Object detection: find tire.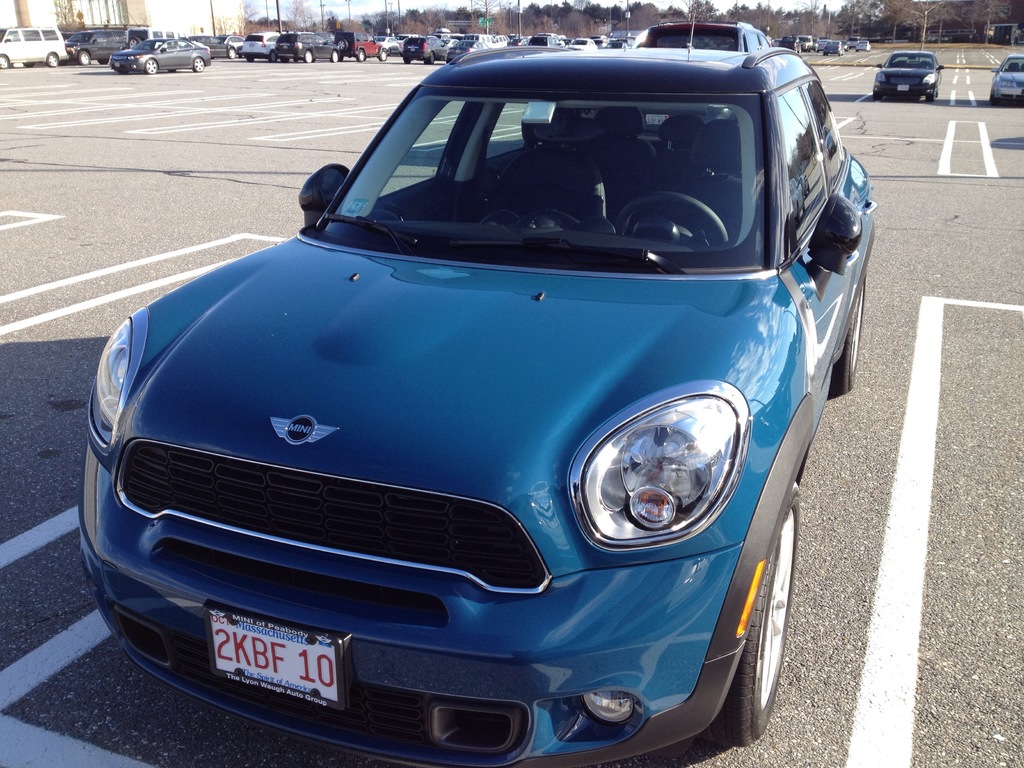
<bbox>337, 37, 348, 52</bbox>.
